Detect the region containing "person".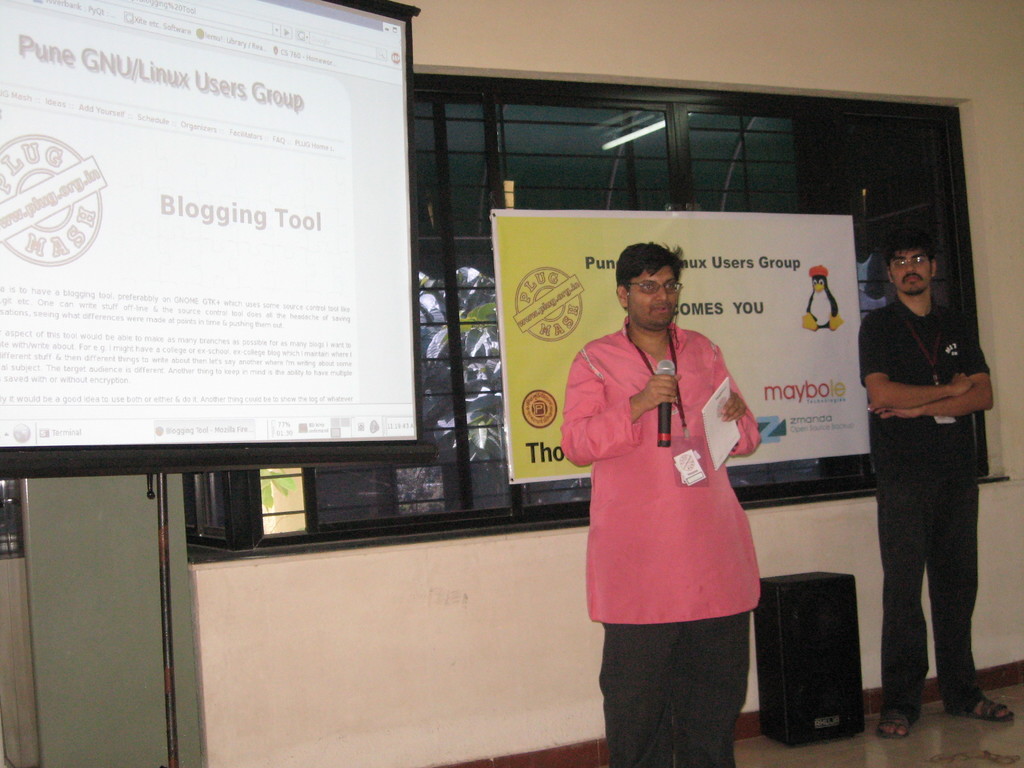
[left=557, top=236, right=768, bottom=767].
